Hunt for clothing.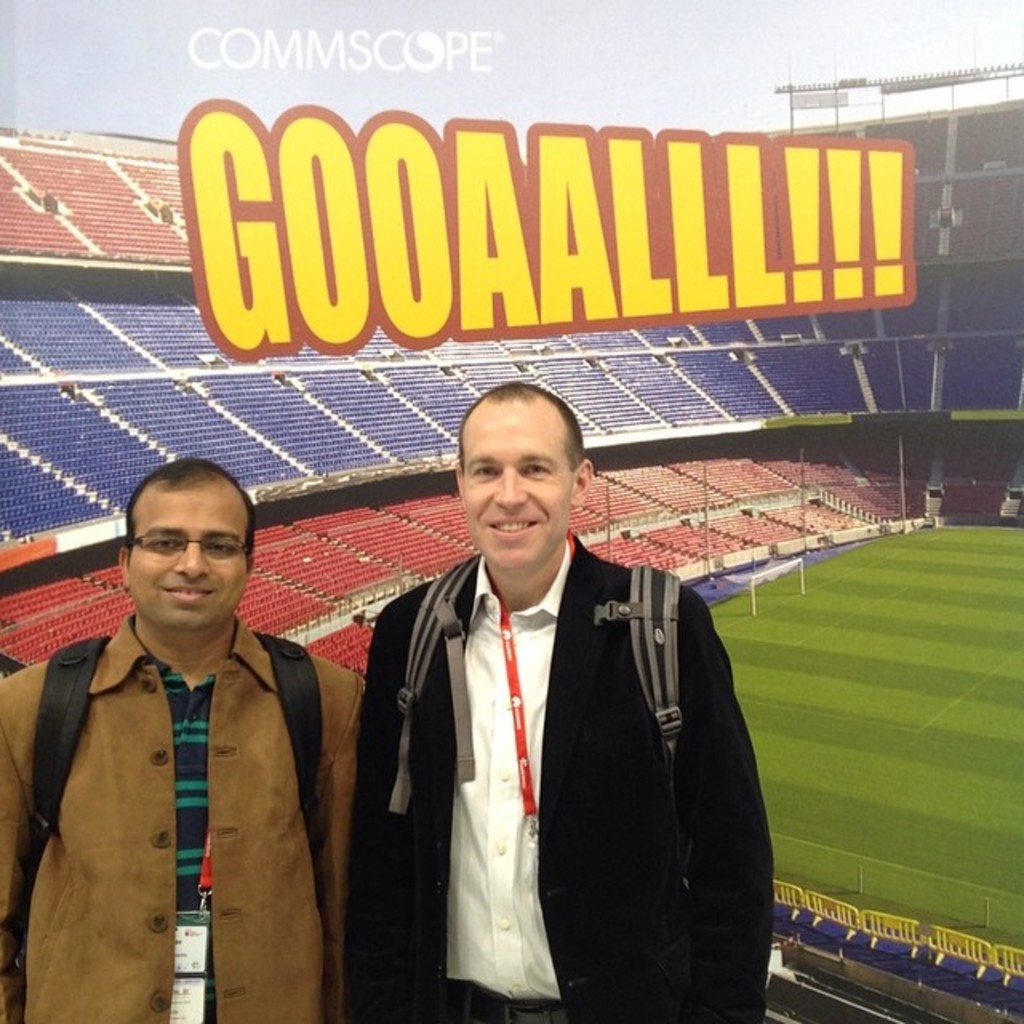
Hunted down at l=0, t=610, r=376, b=1022.
